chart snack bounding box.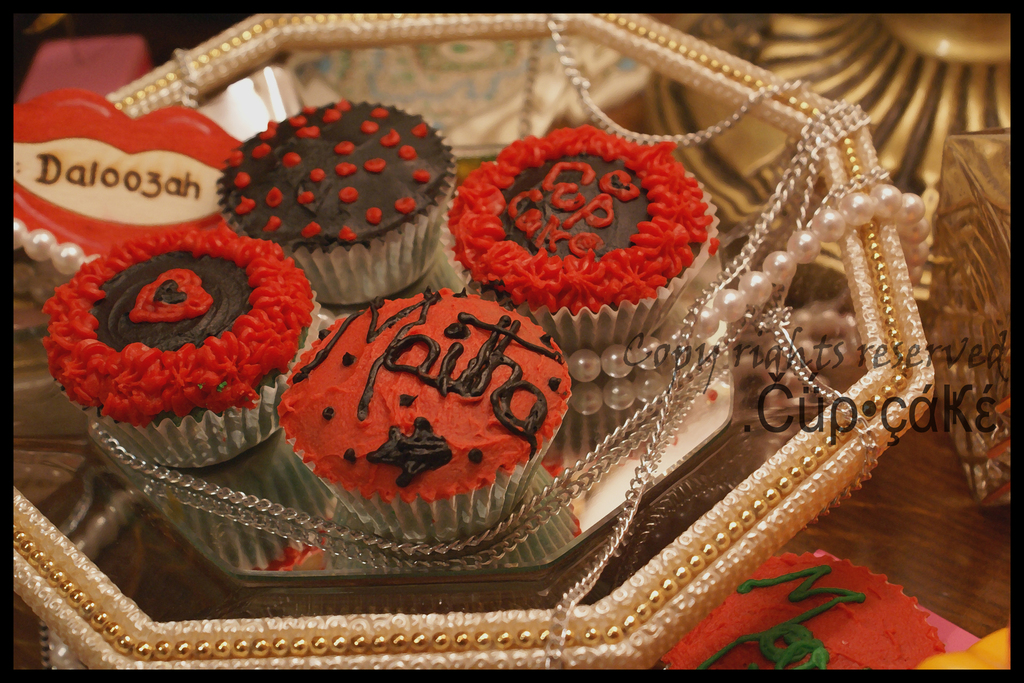
Charted: 280 310 569 531.
